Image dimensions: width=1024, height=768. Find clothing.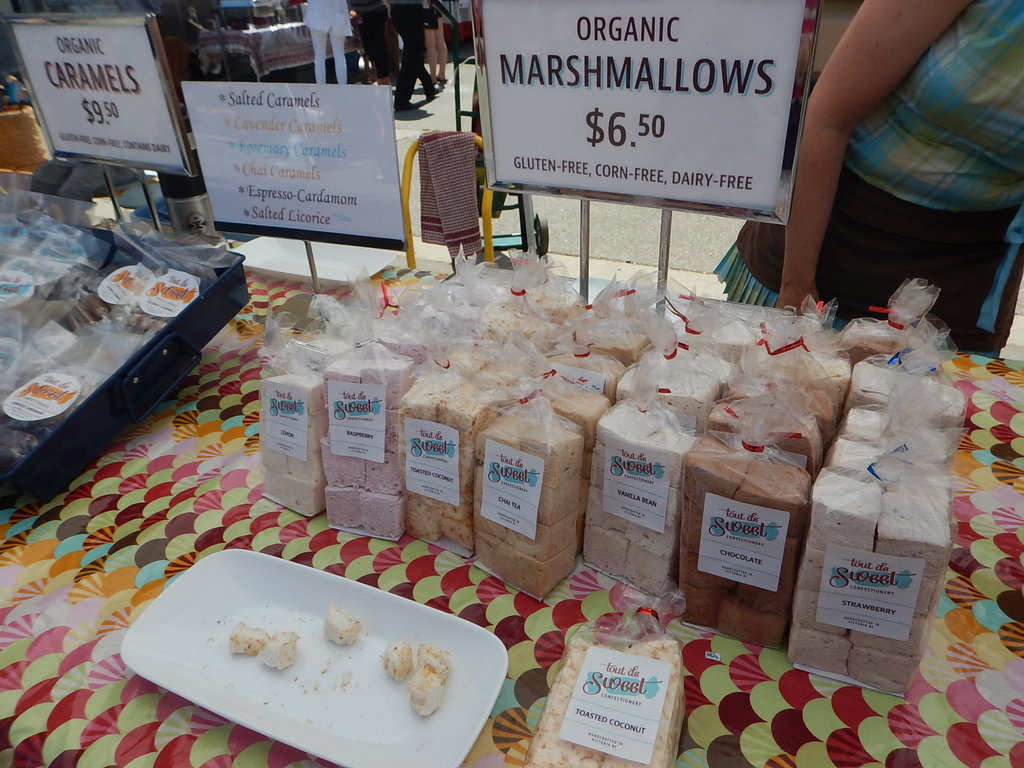
355 0 408 78.
